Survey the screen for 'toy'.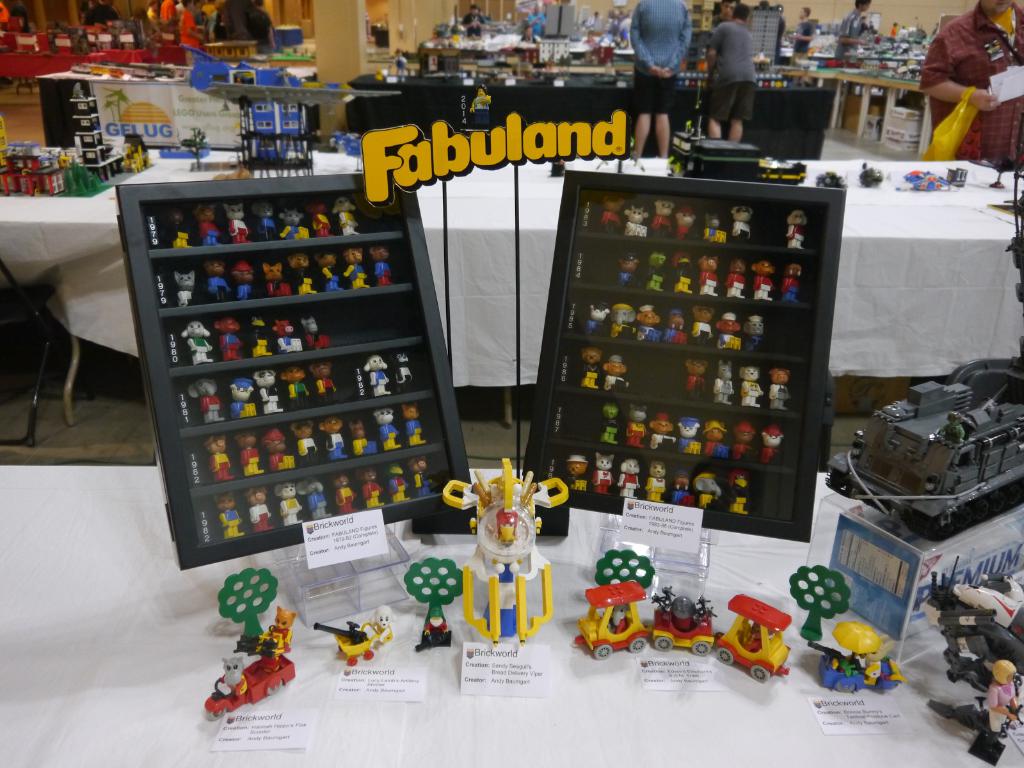
Survey found: 725/260/746/298.
